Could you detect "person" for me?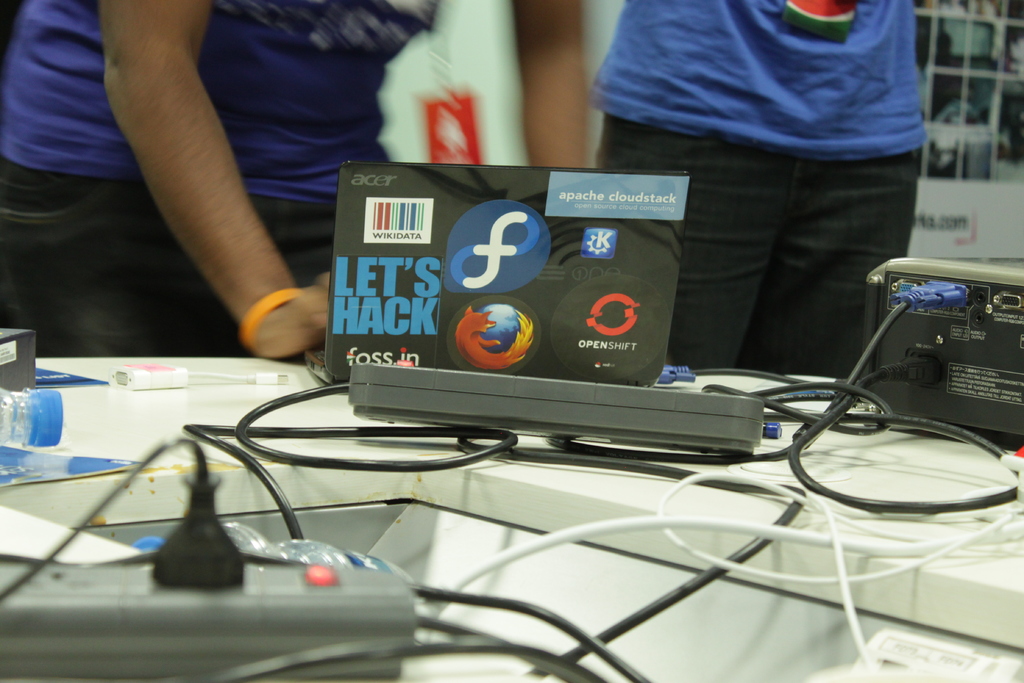
Detection result: {"x1": 3, "y1": 0, "x2": 451, "y2": 359}.
